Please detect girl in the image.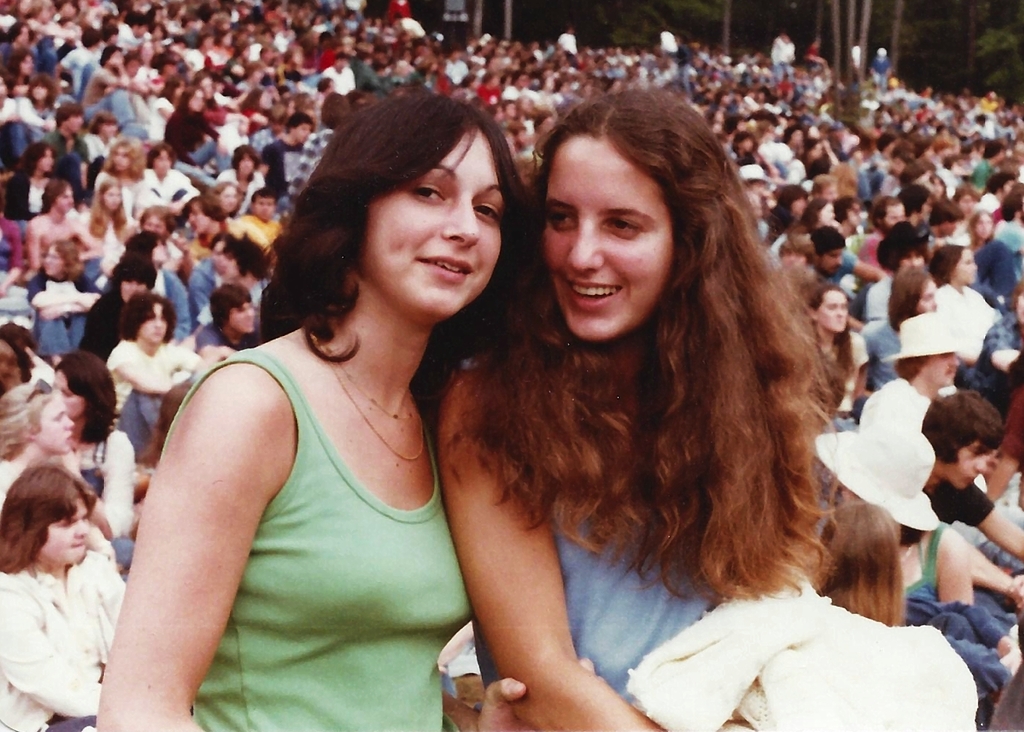
(x1=1, y1=137, x2=70, y2=223).
